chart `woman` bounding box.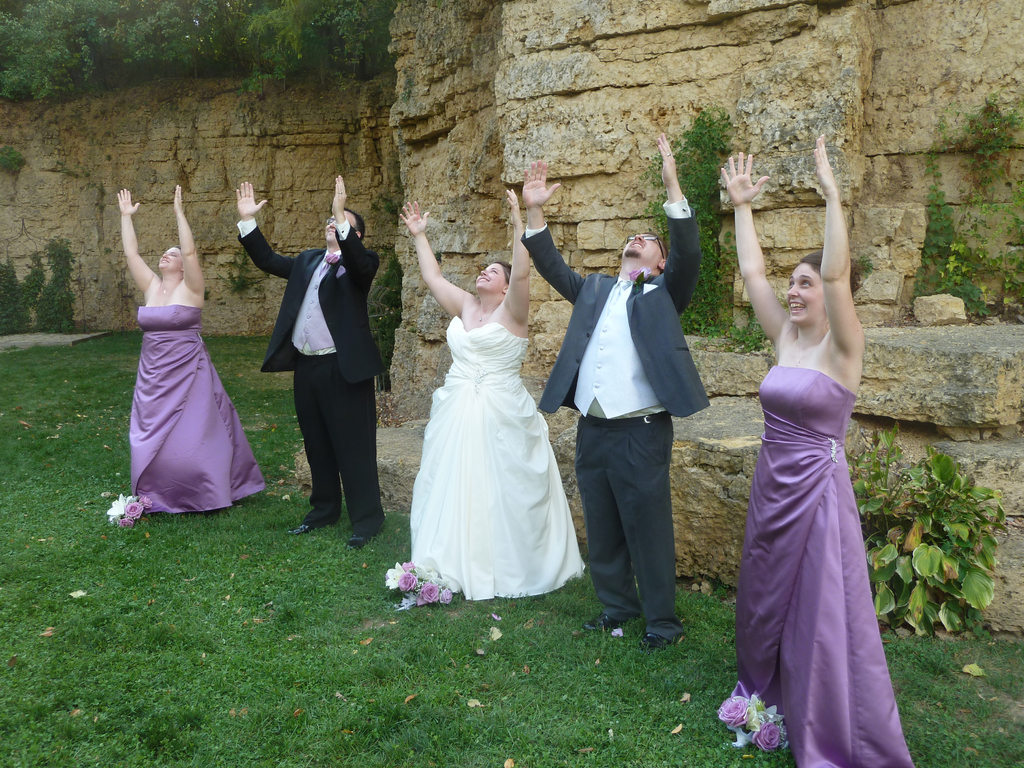
Charted: pyautogui.locateOnScreen(112, 179, 266, 515).
